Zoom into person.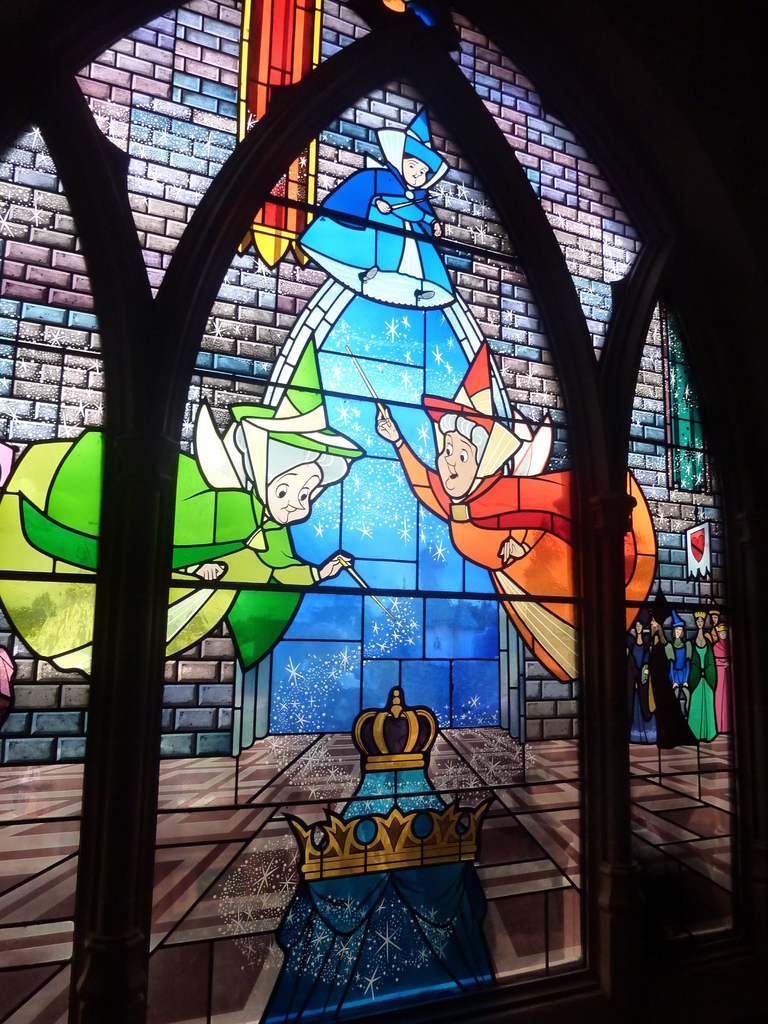
Zoom target: [374,339,662,687].
